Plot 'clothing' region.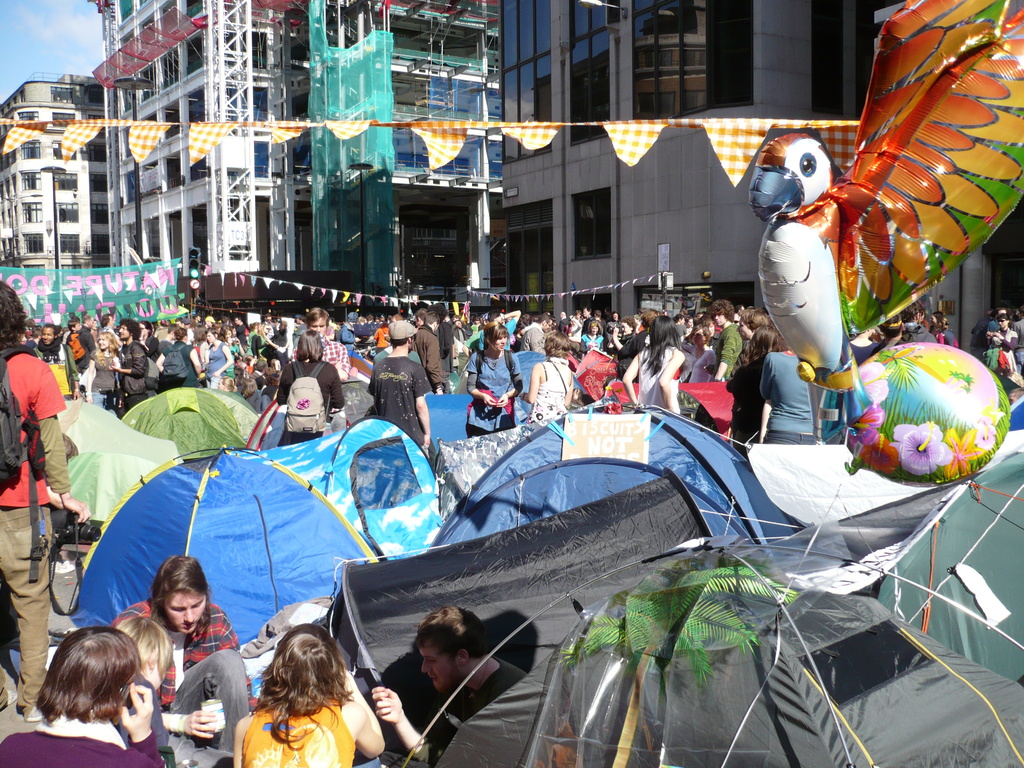
Plotted at BBox(0, 717, 167, 765).
